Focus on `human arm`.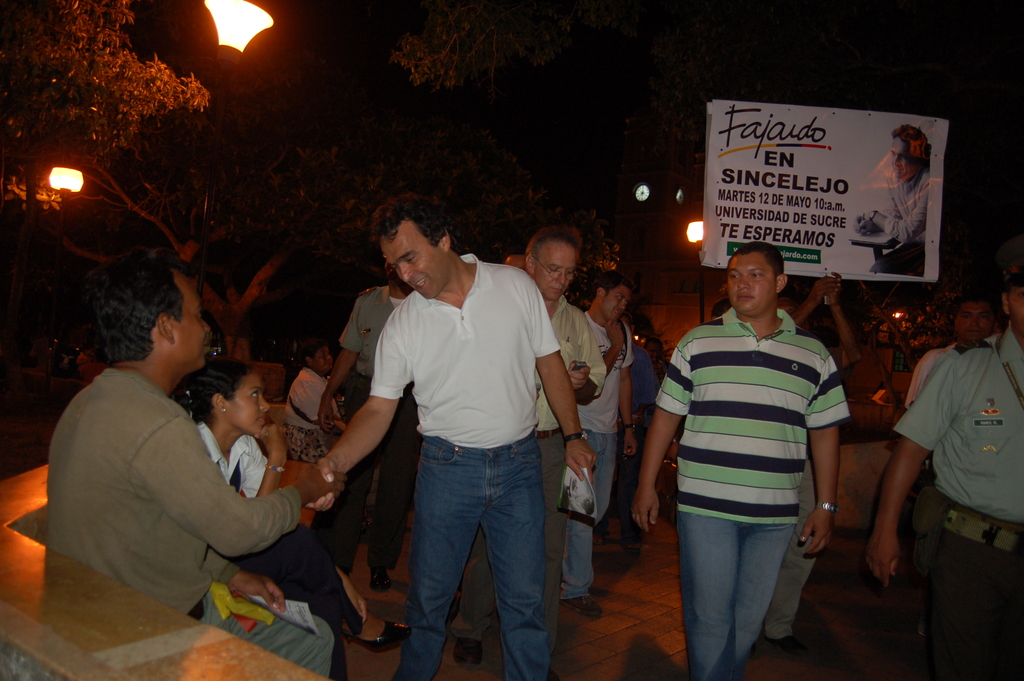
Focused at {"x1": 792, "y1": 273, "x2": 838, "y2": 332}.
